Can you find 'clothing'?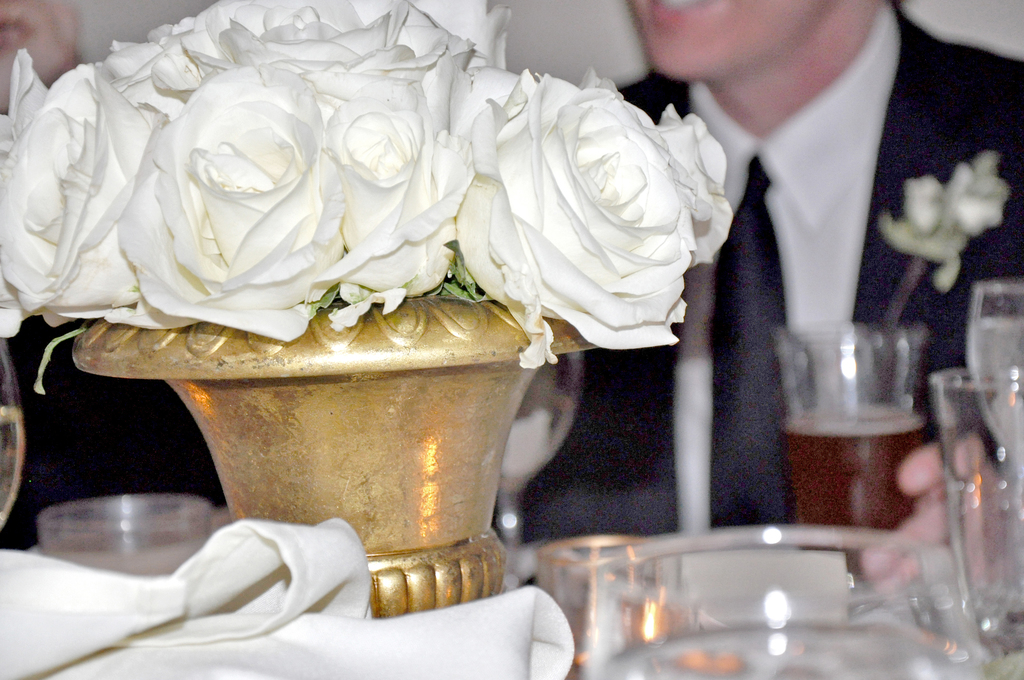
Yes, bounding box: <box>525,4,1020,544</box>.
